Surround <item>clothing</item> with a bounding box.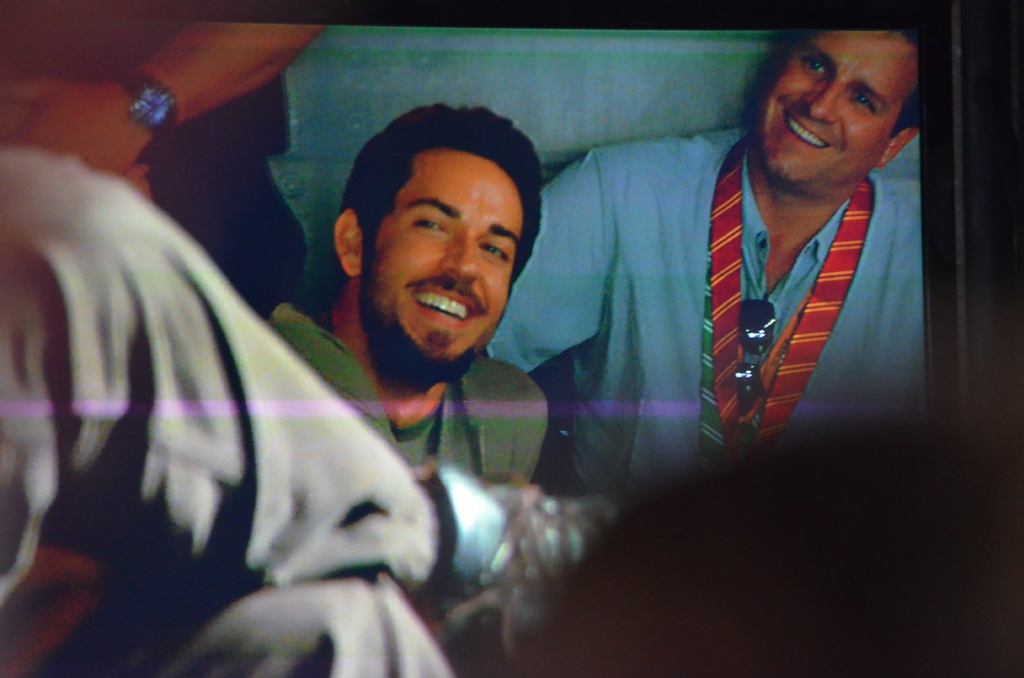
BBox(0, 145, 449, 677).
